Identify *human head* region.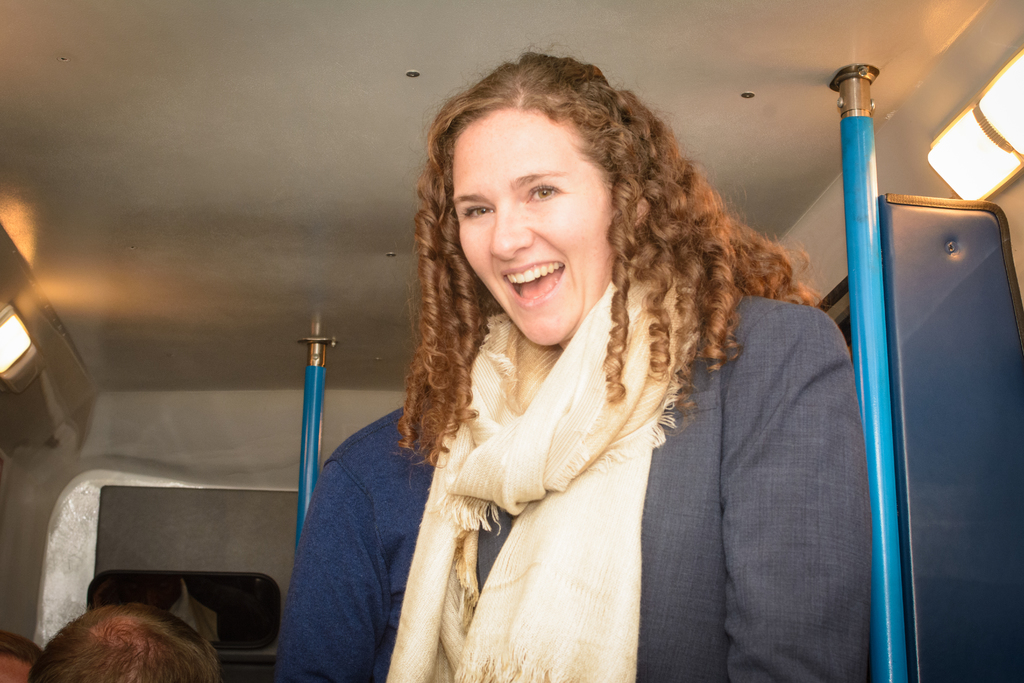
Region: [x1=397, y1=45, x2=689, y2=340].
